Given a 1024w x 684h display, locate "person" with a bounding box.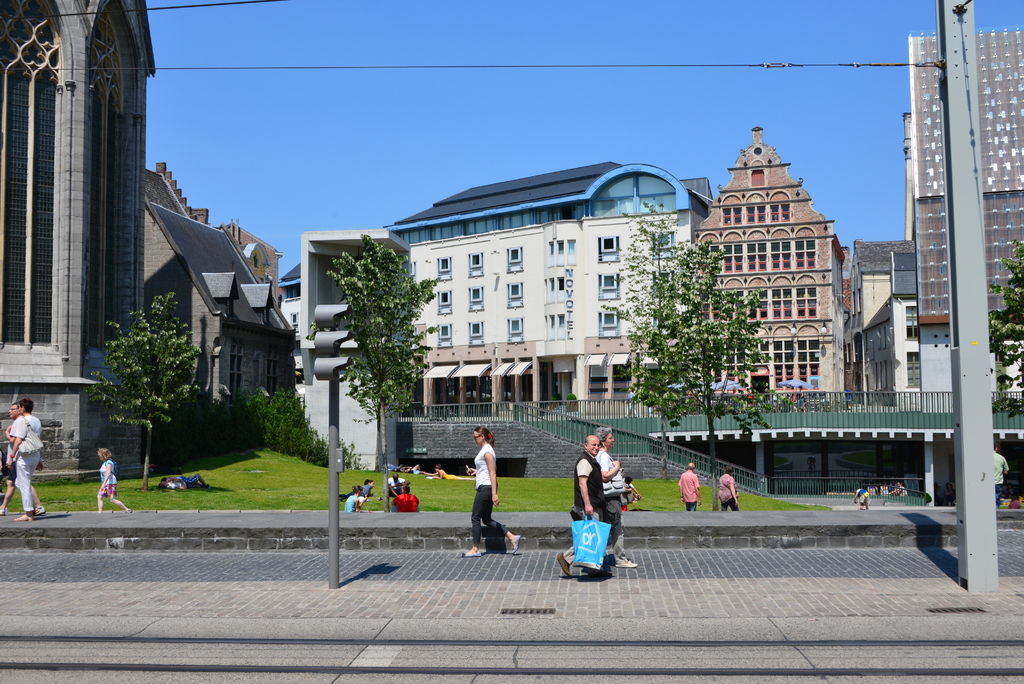
Located: 676 461 705 511.
